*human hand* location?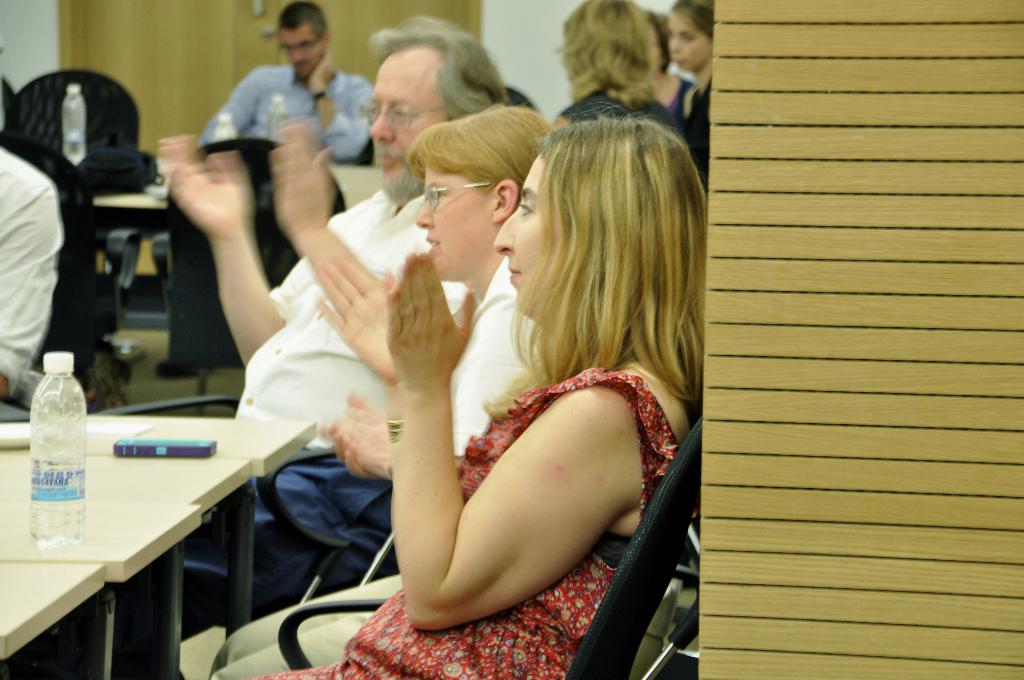
[x1=324, y1=394, x2=376, y2=480]
